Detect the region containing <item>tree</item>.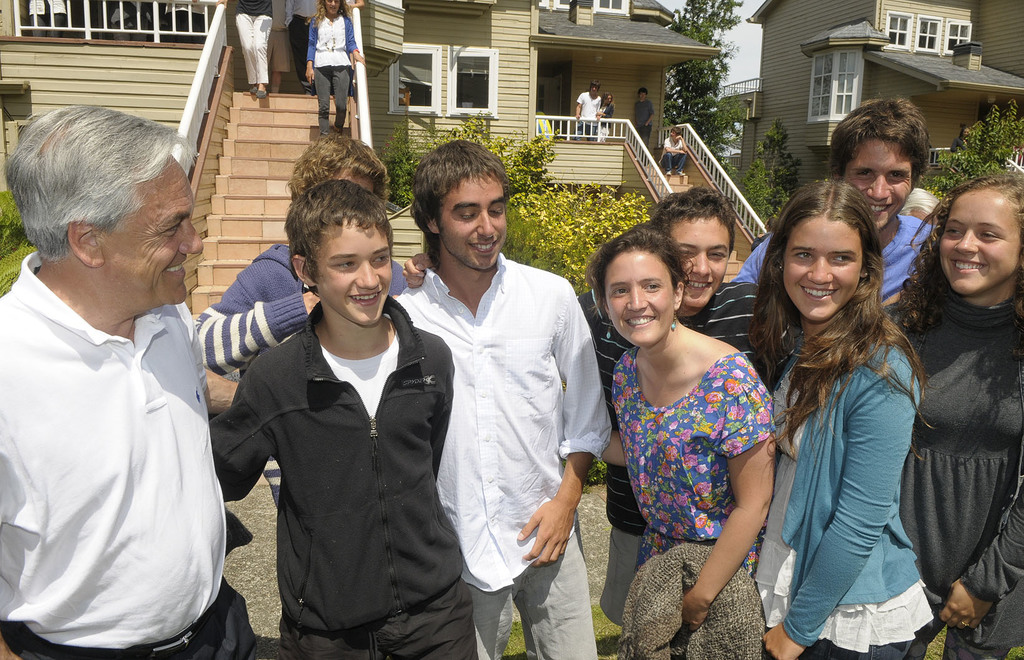
[left=379, top=113, right=653, bottom=289].
